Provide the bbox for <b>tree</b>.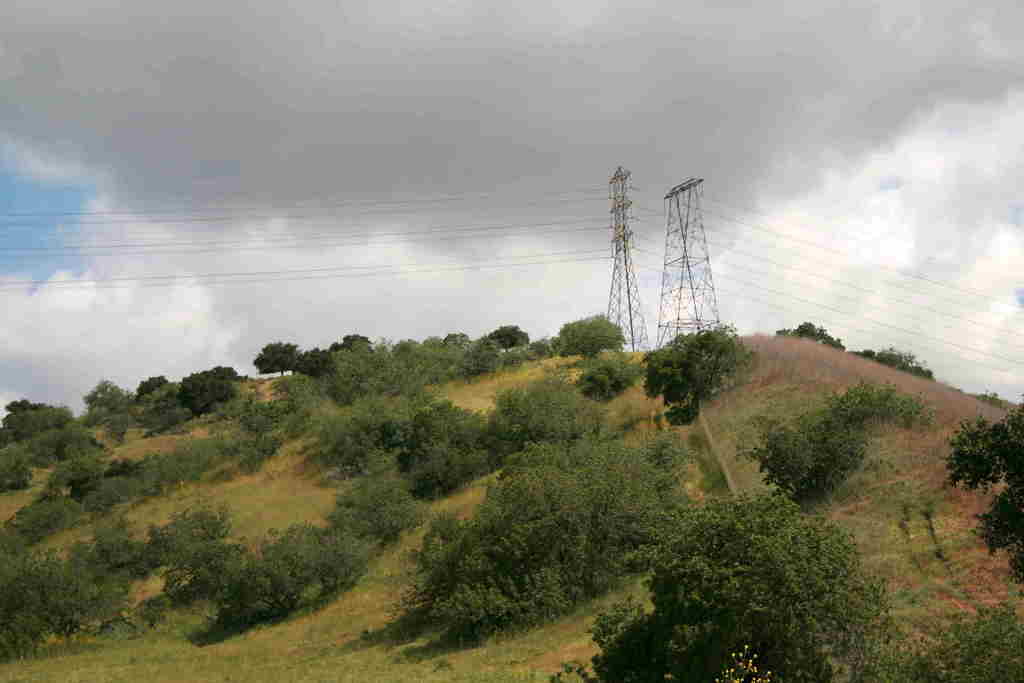
detection(552, 310, 633, 363).
